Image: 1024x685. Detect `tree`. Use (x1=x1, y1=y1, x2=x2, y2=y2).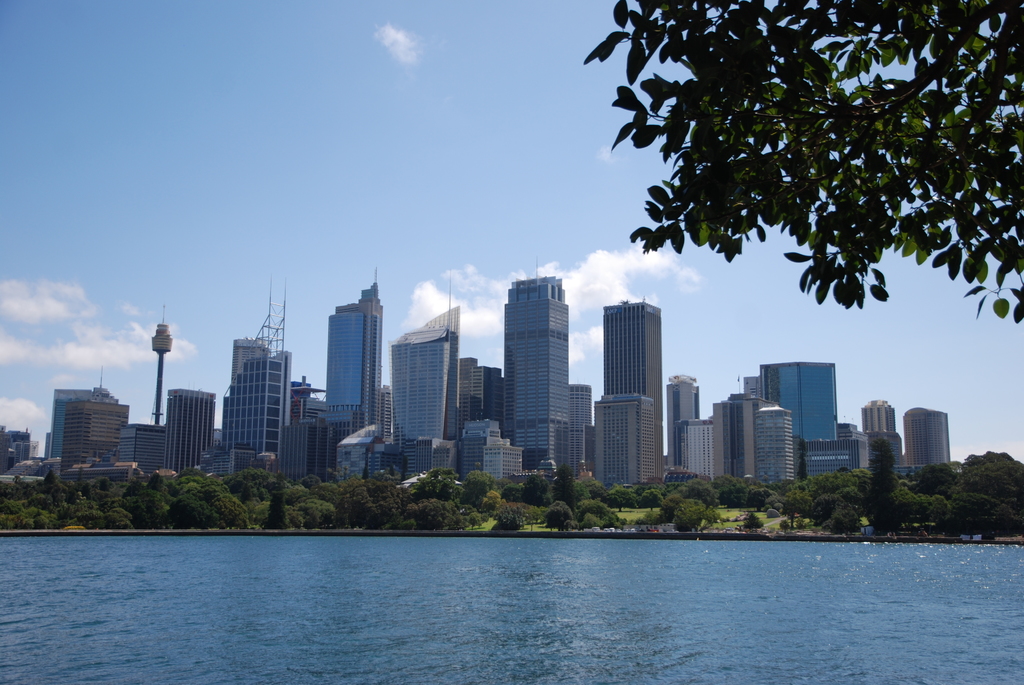
(x1=959, y1=453, x2=1023, y2=531).
